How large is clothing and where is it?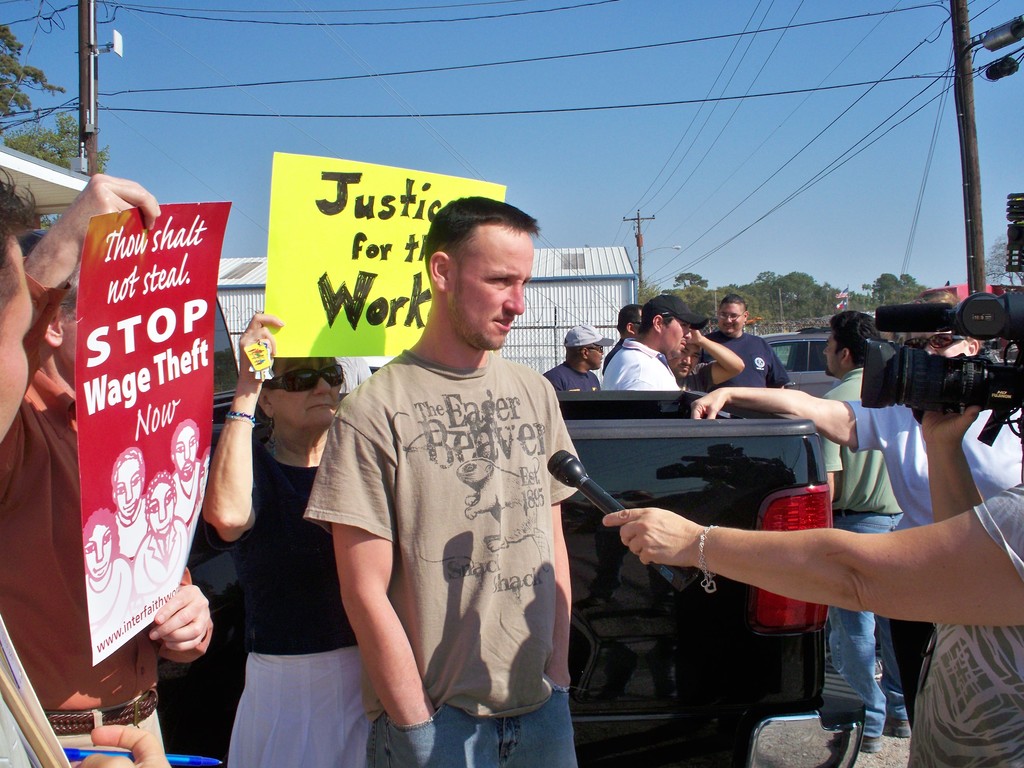
Bounding box: l=900, t=490, r=1023, b=762.
